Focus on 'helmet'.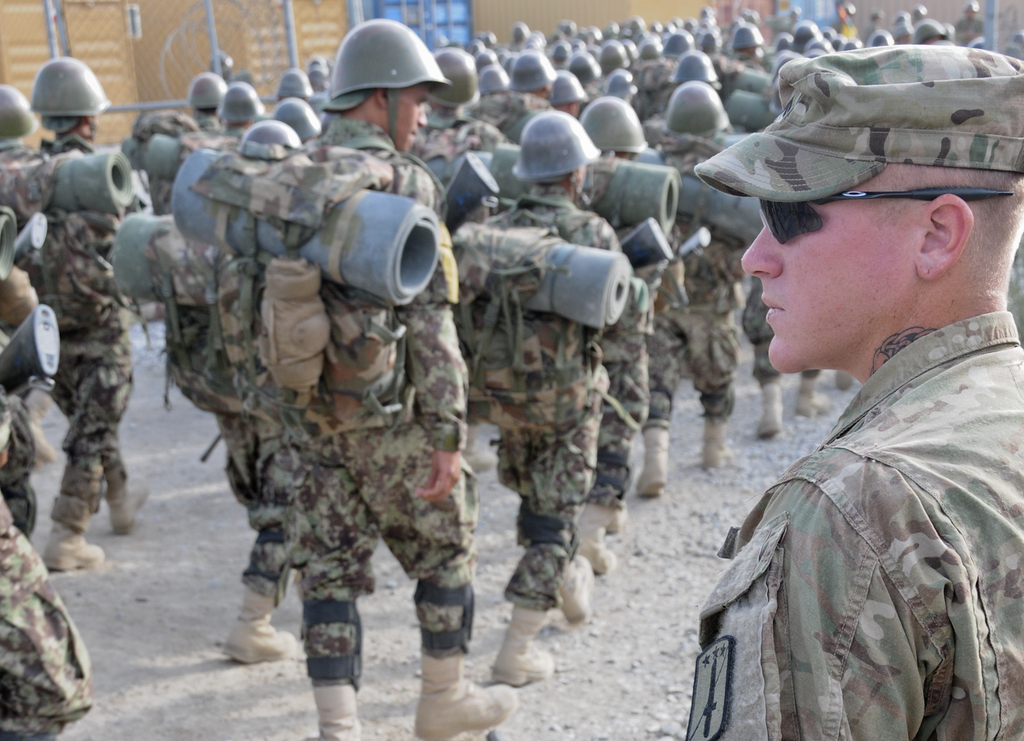
Focused at l=277, t=63, r=305, b=92.
